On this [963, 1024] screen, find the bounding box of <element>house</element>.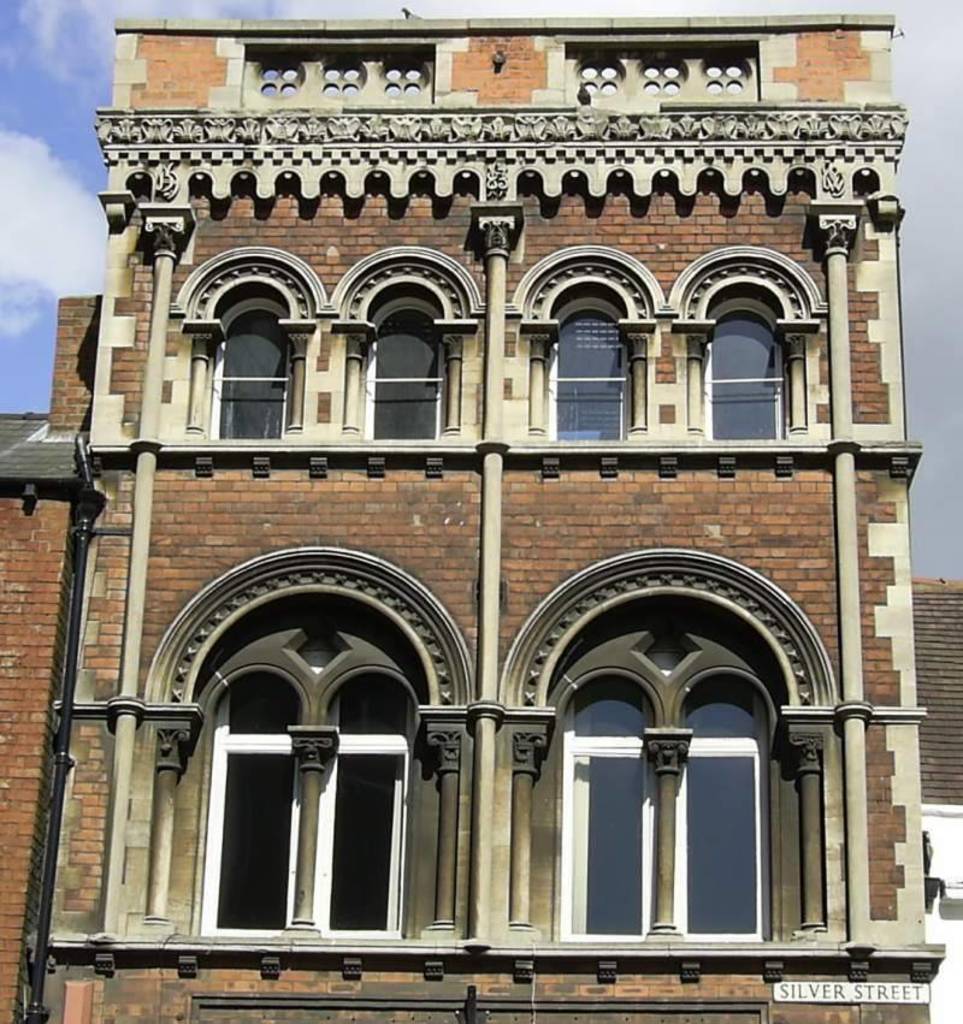
Bounding box: pyautogui.locateOnScreen(0, 26, 917, 1023).
